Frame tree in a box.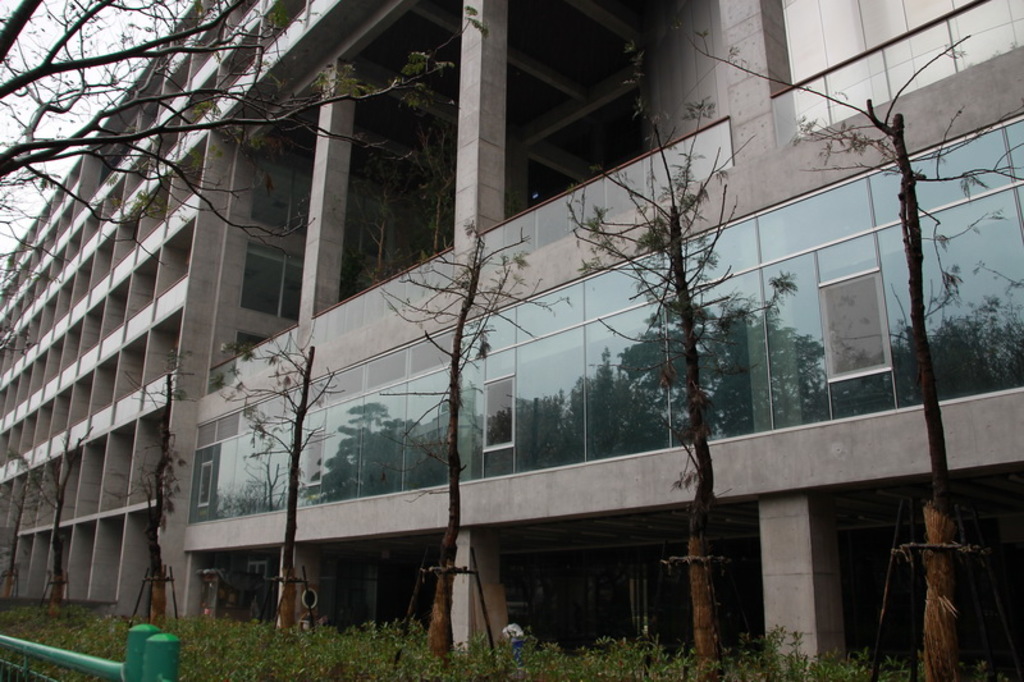
x1=343 y1=206 x2=549 y2=670.
